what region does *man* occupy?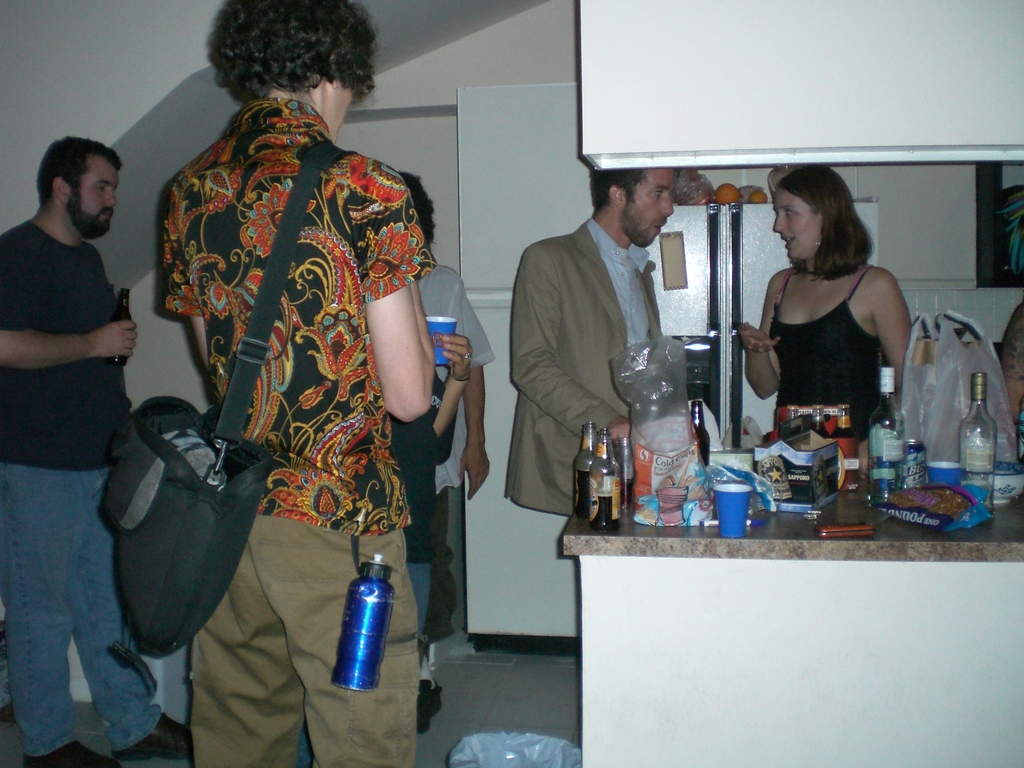
[503,164,705,534].
